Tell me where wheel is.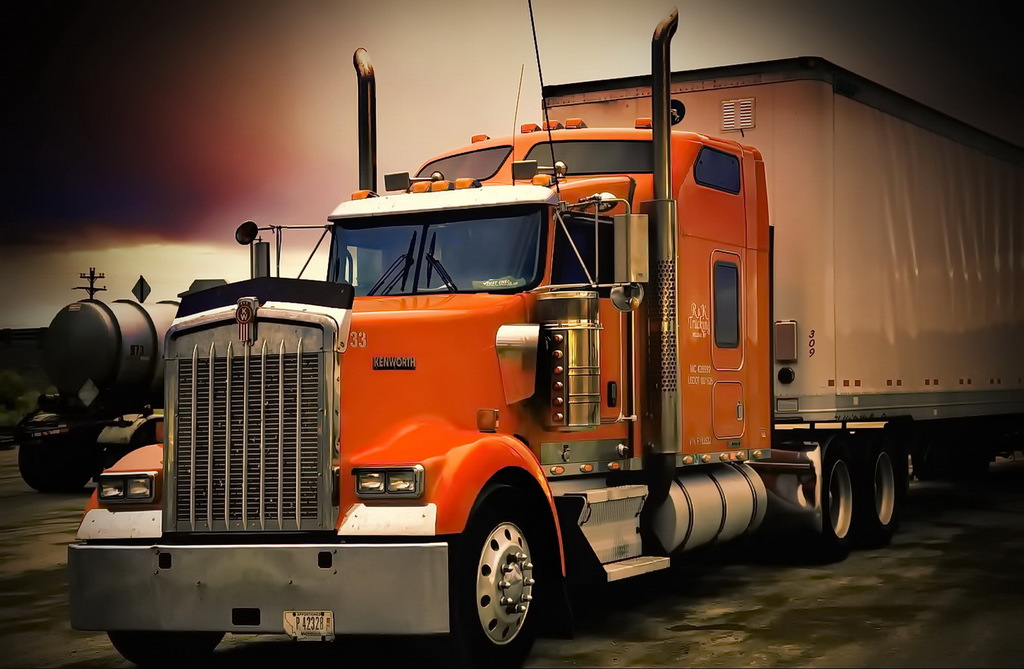
wheel is at box=[447, 501, 567, 657].
